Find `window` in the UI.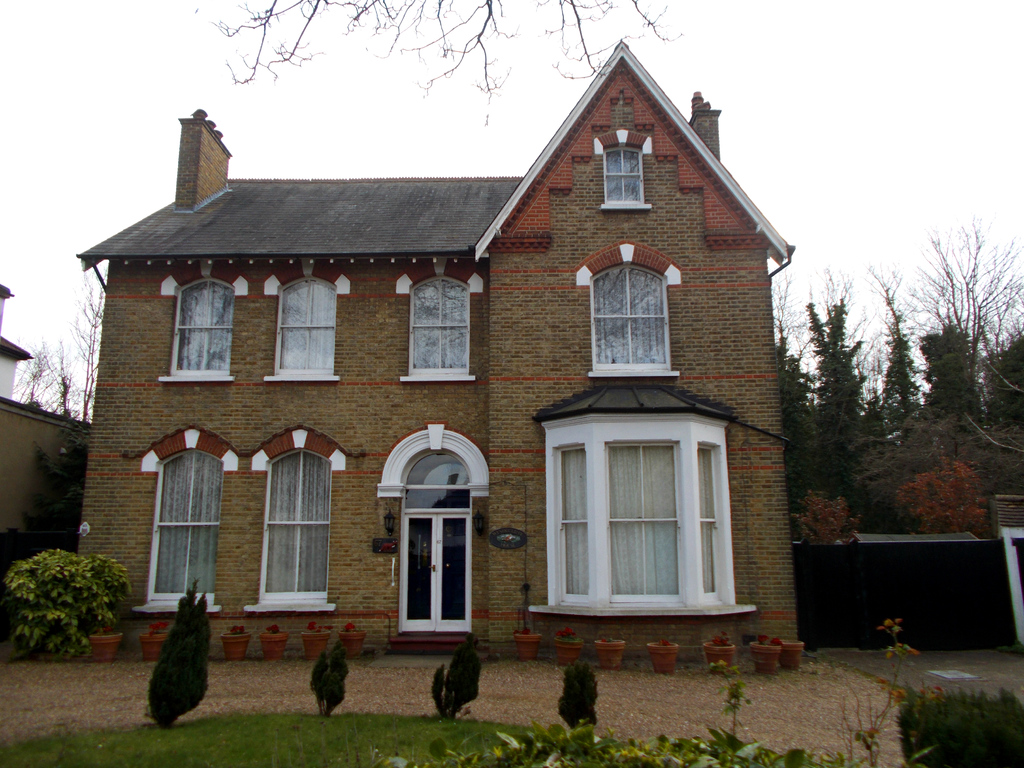
UI element at [left=394, top=253, right=477, bottom=385].
